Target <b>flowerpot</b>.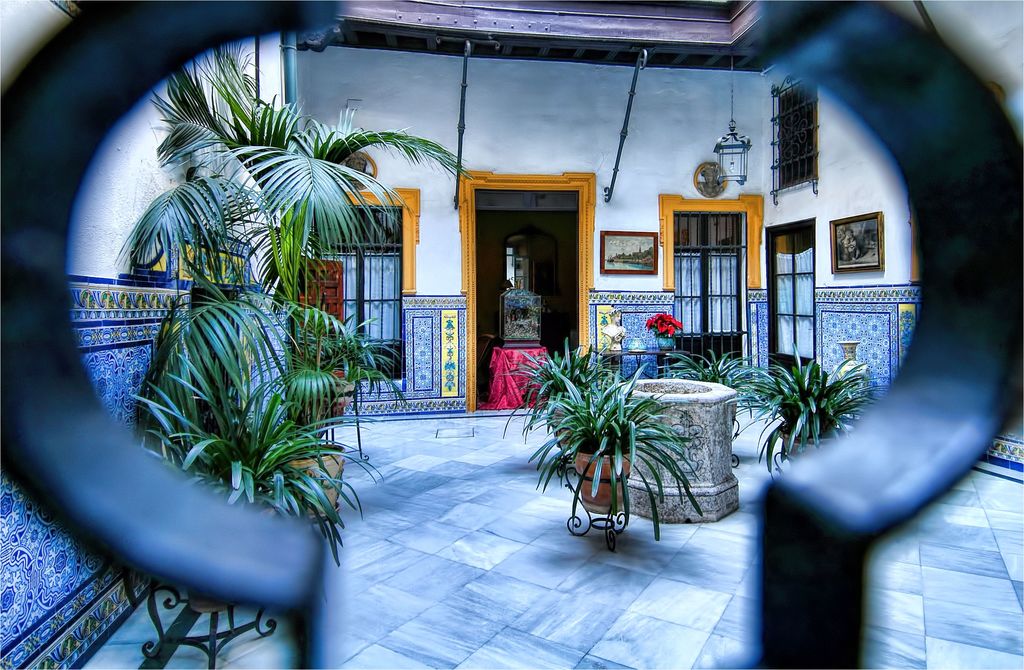
Target region: (left=652, top=333, right=676, bottom=350).
